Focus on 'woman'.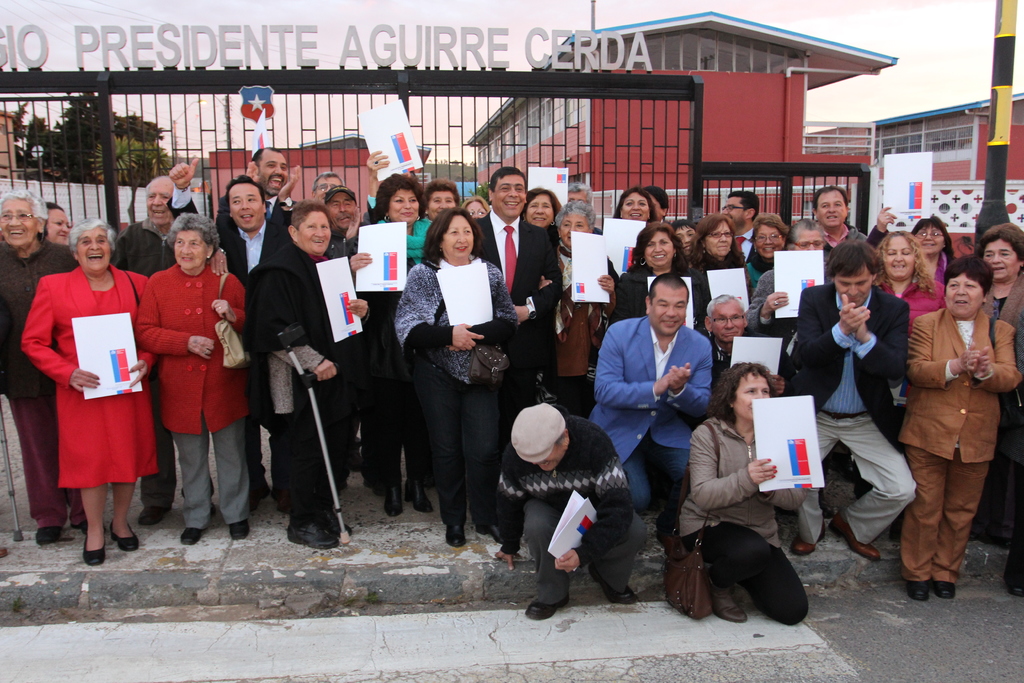
Focused at crop(689, 218, 757, 338).
